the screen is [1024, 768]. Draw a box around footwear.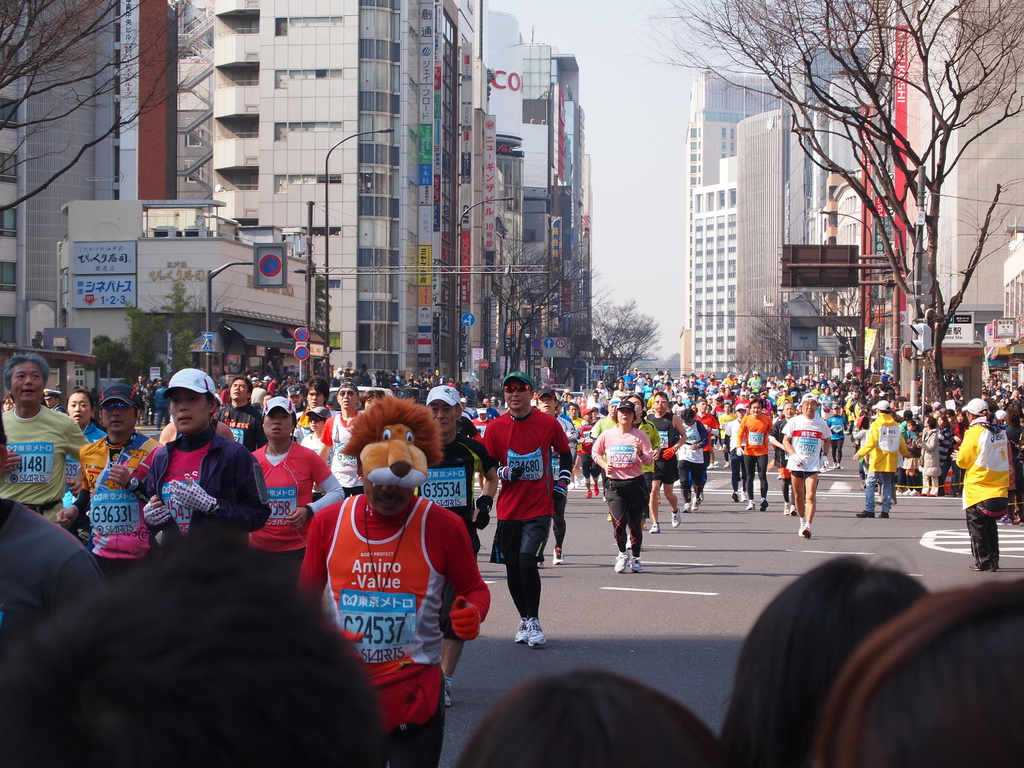
box(893, 490, 897, 494).
